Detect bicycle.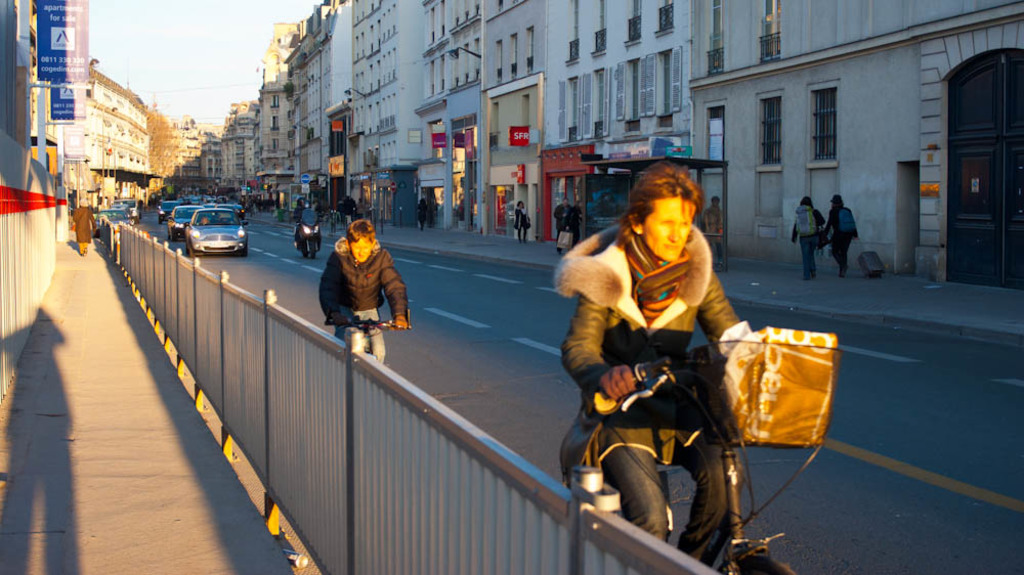
Detected at [left=322, top=308, right=410, bottom=388].
